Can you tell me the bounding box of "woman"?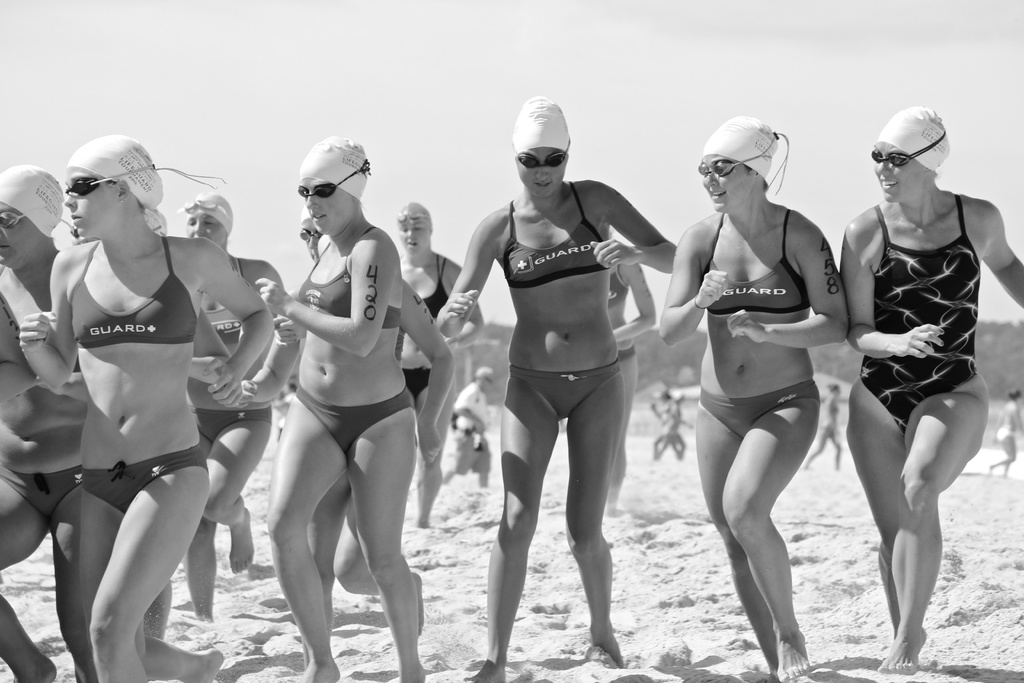
183:190:304:626.
